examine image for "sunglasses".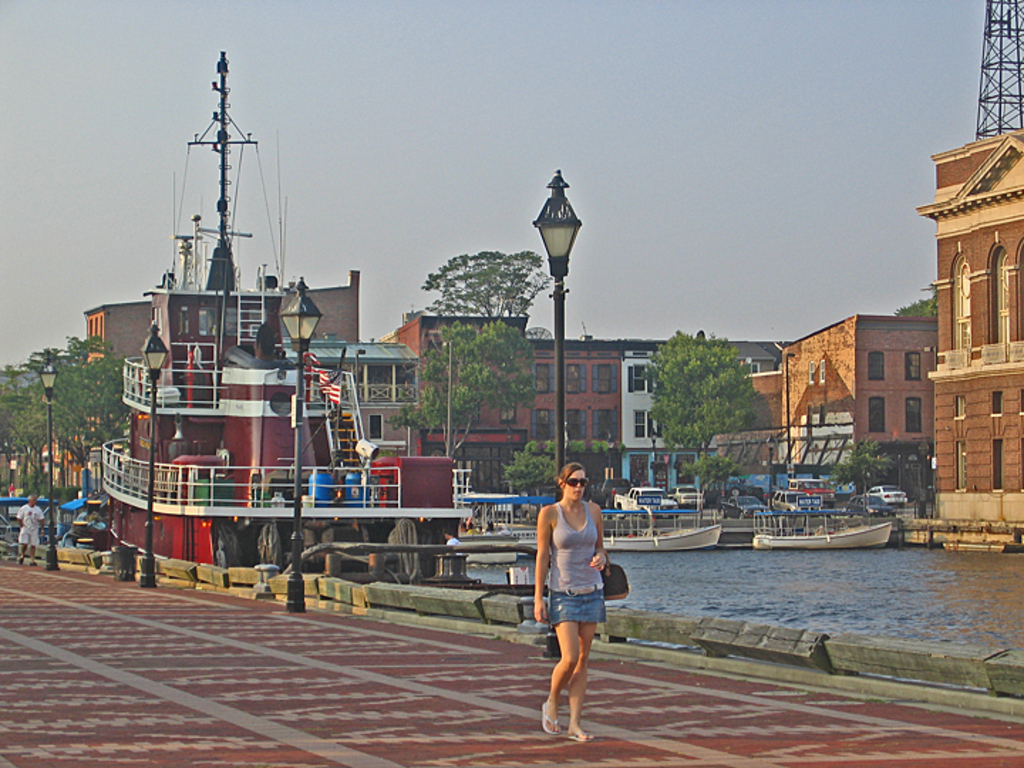
Examination result: [x1=567, y1=474, x2=587, y2=486].
